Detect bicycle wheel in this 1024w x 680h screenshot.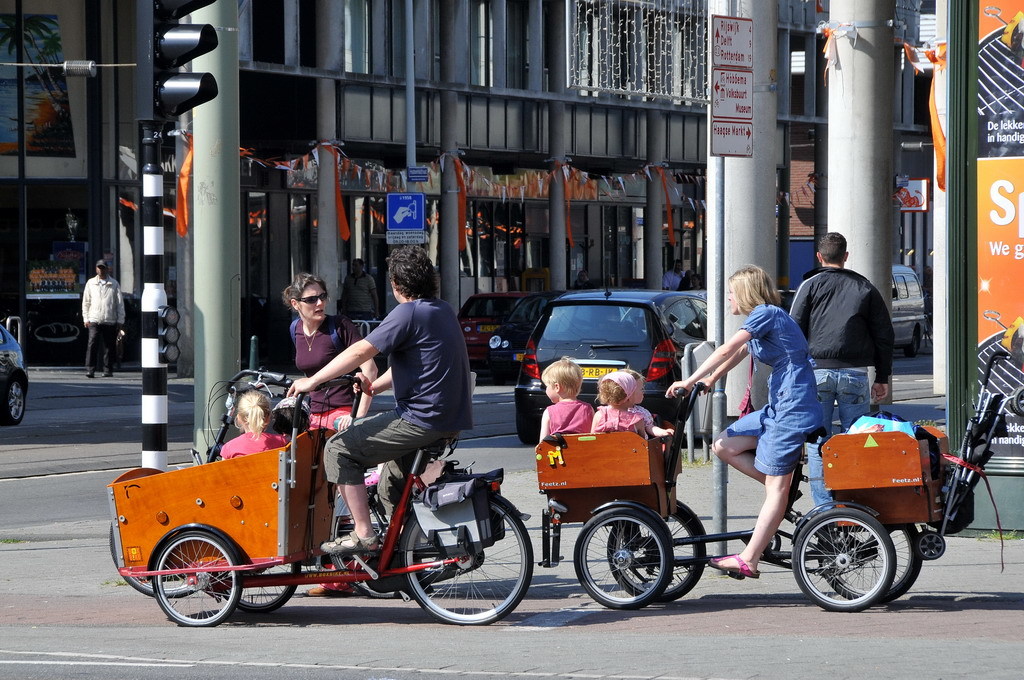
Detection: locate(397, 511, 525, 627).
